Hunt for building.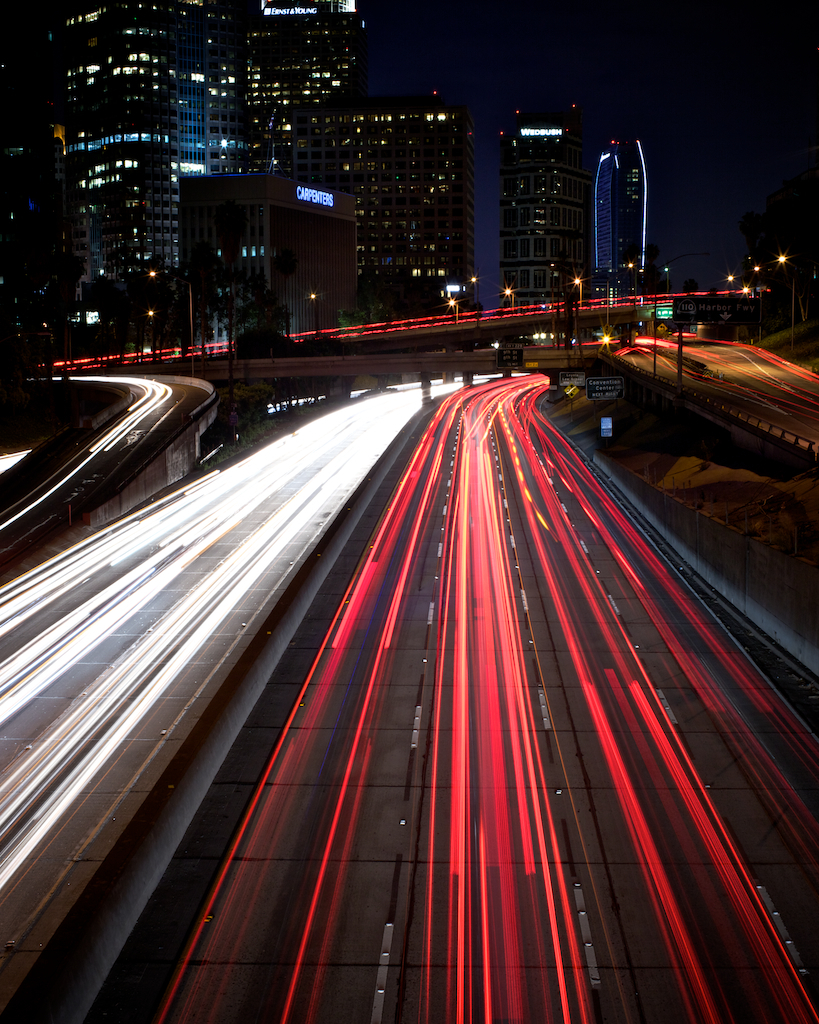
Hunted down at [left=503, top=104, right=591, bottom=299].
